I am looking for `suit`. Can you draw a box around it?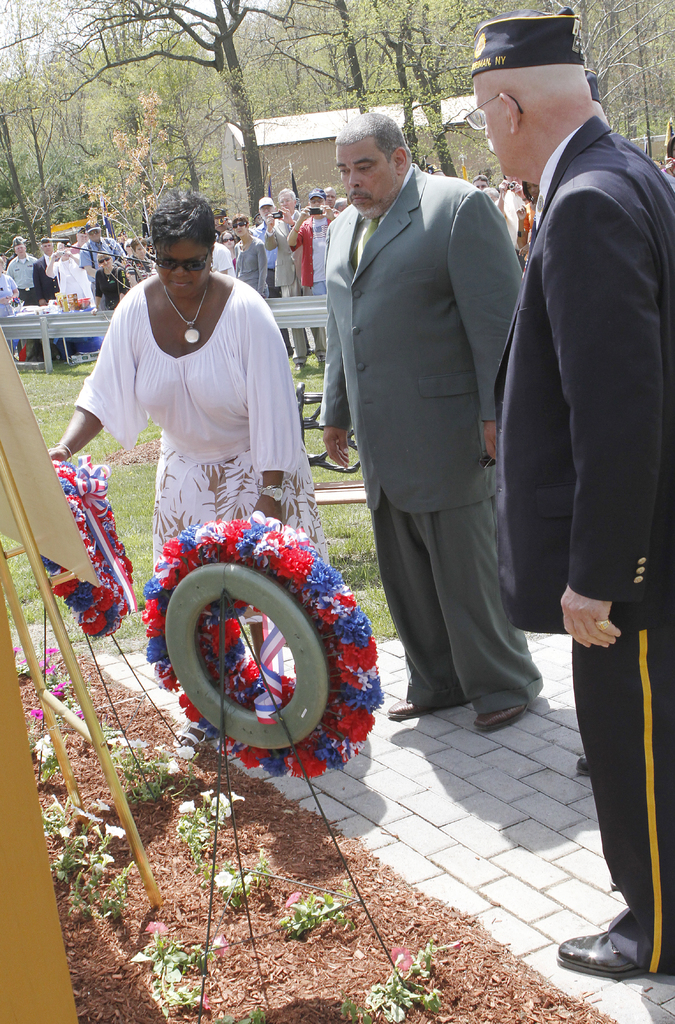
Sure, the bounding box is BBox(309, 85, 525, 680).
